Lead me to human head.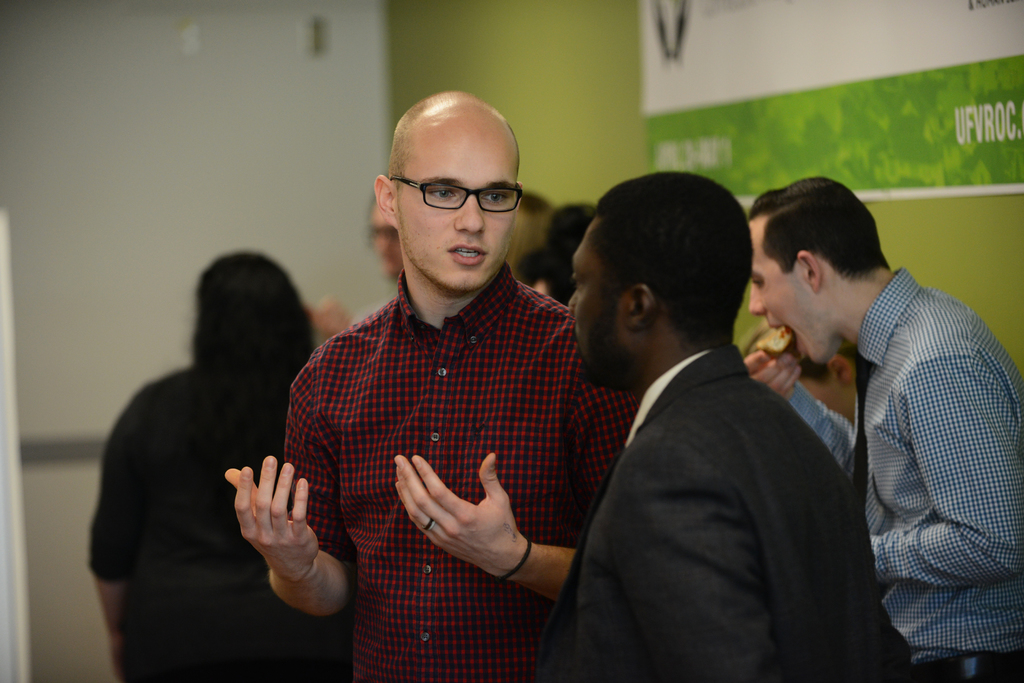
Lead to locate(195, 250, 310, 369).
